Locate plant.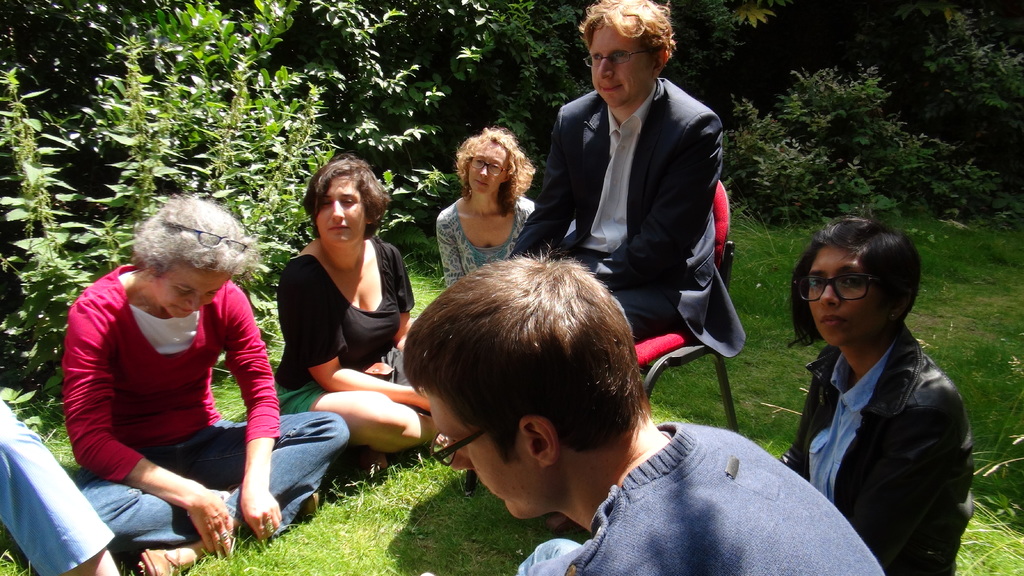
Bounding box: 328, 0, 460, 282.
